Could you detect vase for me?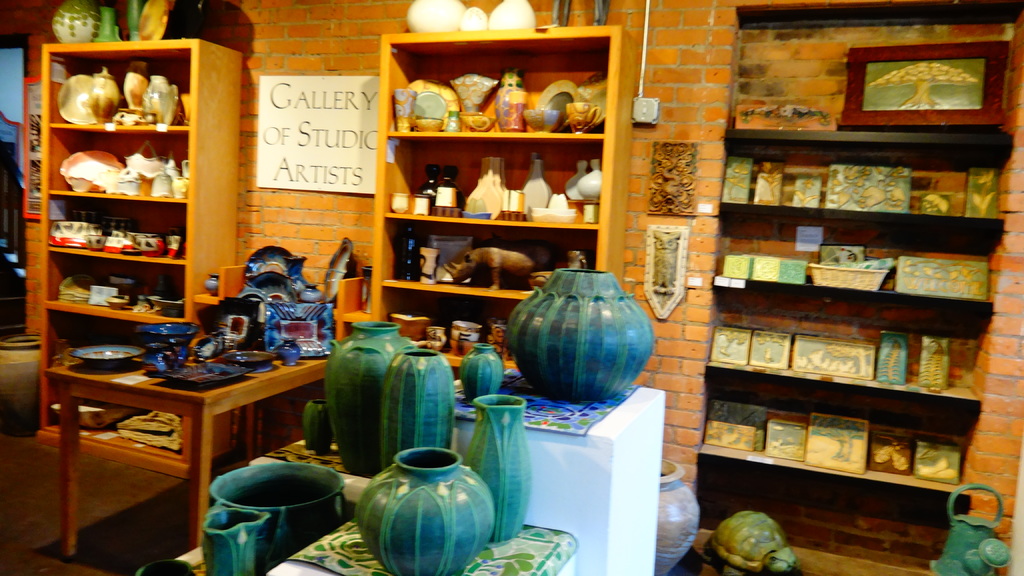
Detection result: [355, 448, 493, 575].
